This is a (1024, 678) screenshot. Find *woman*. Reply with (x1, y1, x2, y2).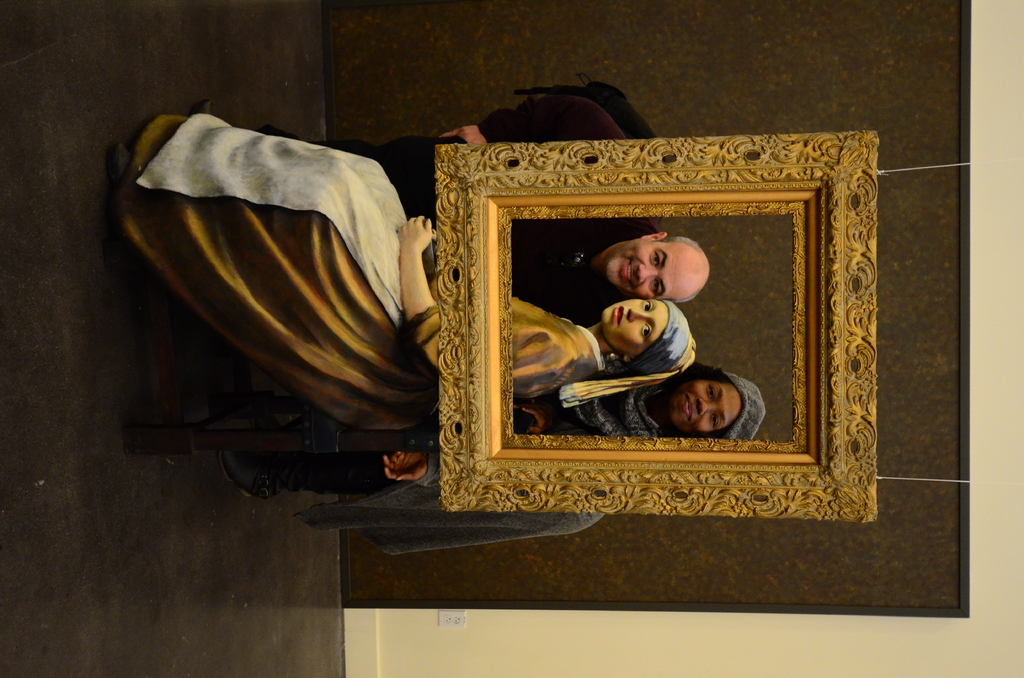
(110, 109, 701, 429).
